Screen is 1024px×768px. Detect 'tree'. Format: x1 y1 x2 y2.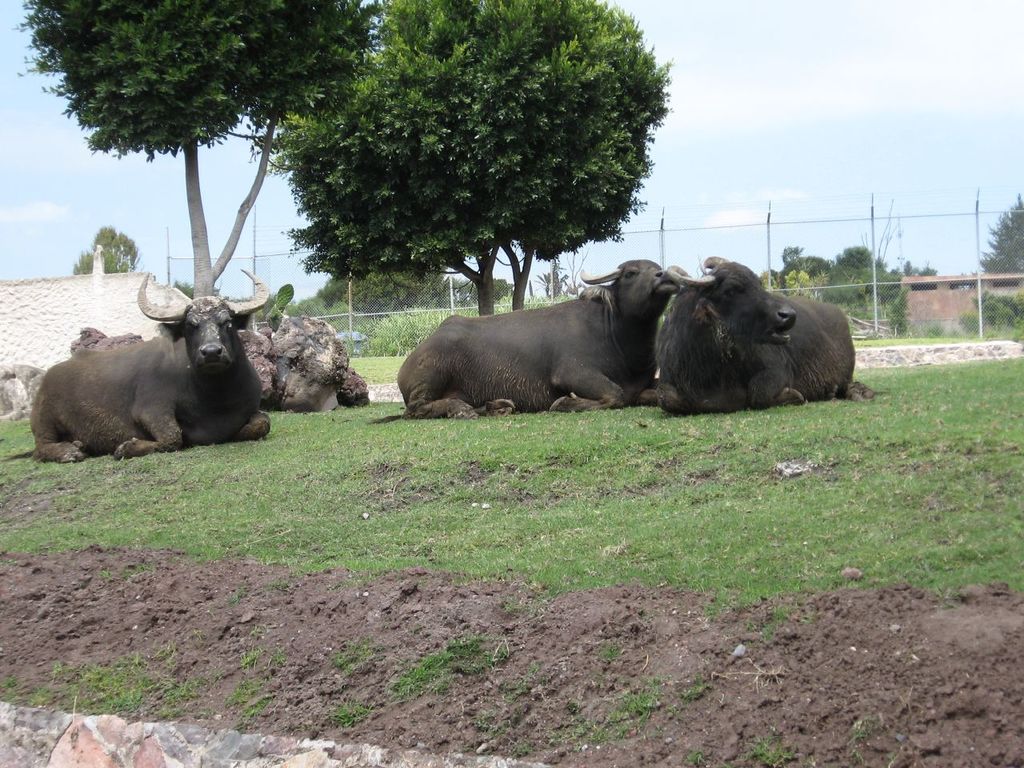
22 0 382 296.
